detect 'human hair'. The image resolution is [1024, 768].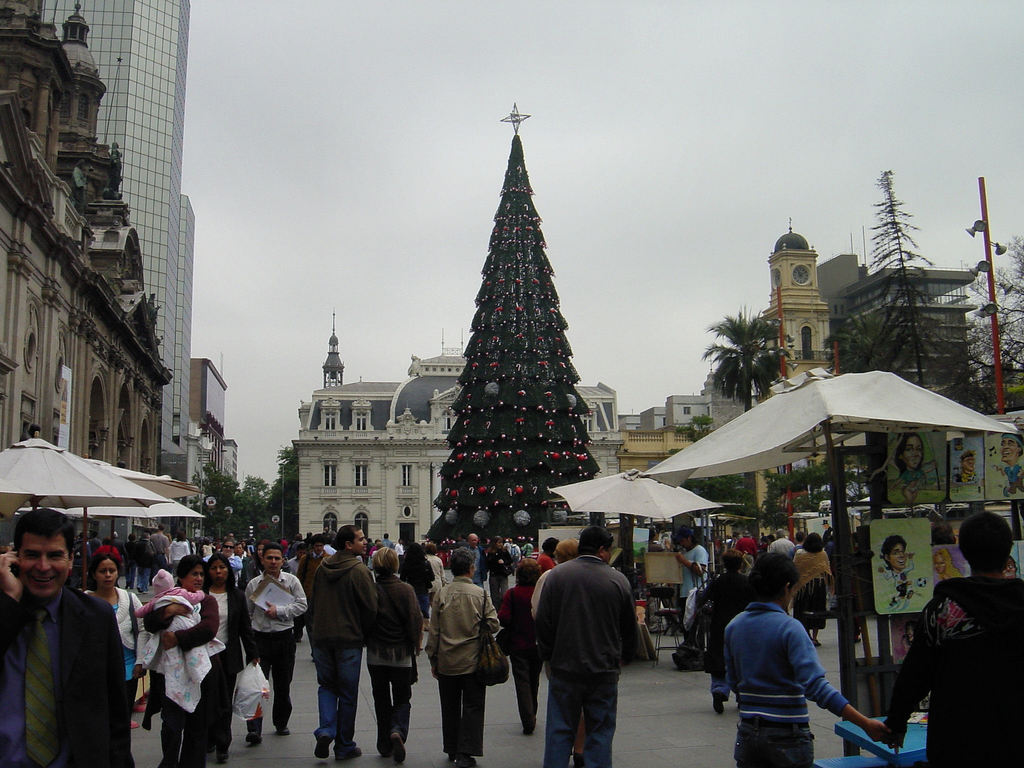
895/435/924/477.
